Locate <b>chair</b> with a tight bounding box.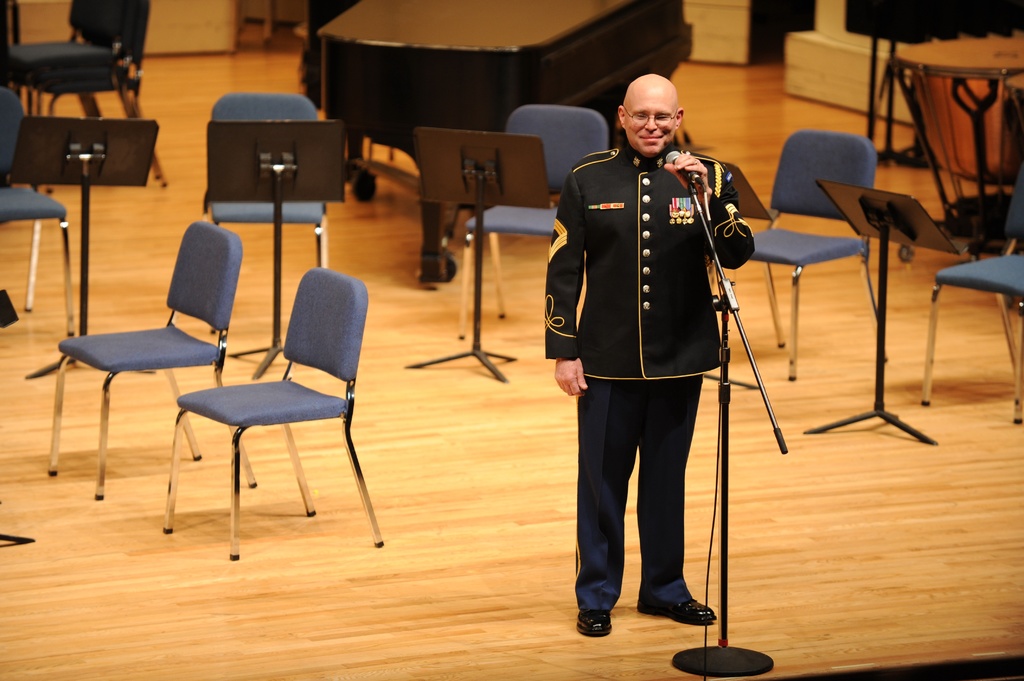
box=[915, 166, 1023, 424].
